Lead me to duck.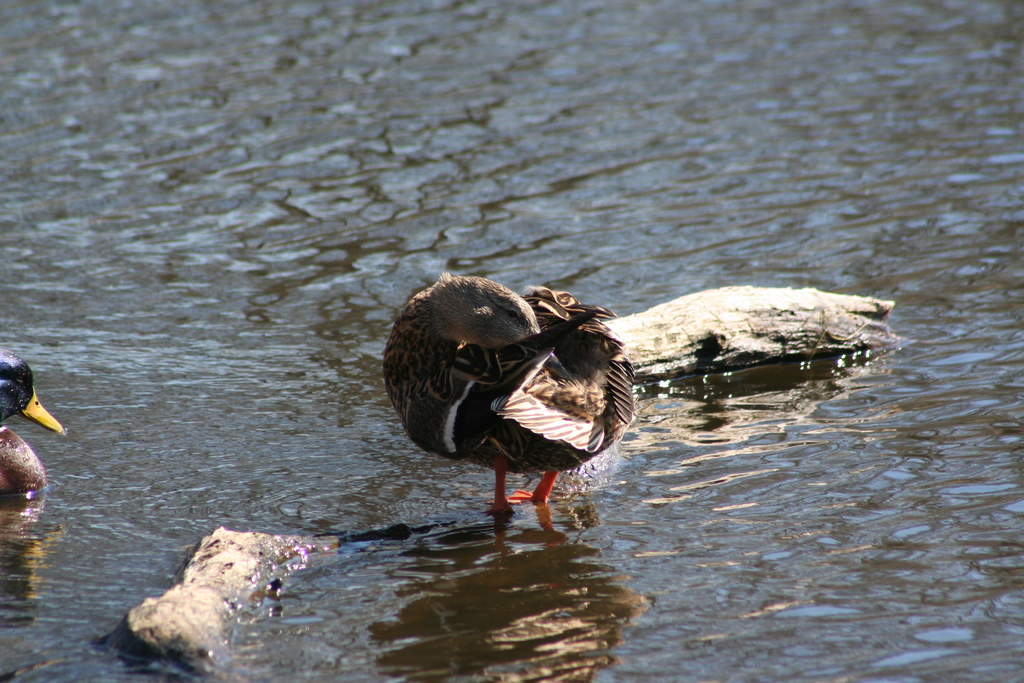
Lead to box(380, 265, 639, 522).
